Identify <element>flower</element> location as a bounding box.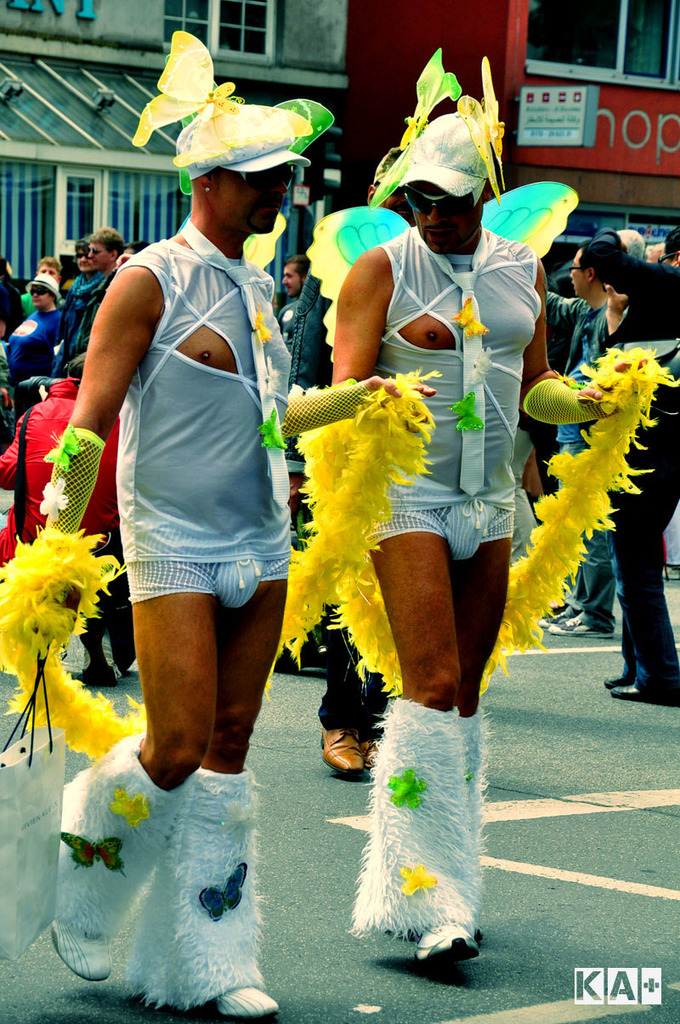
384/769/422/808.
